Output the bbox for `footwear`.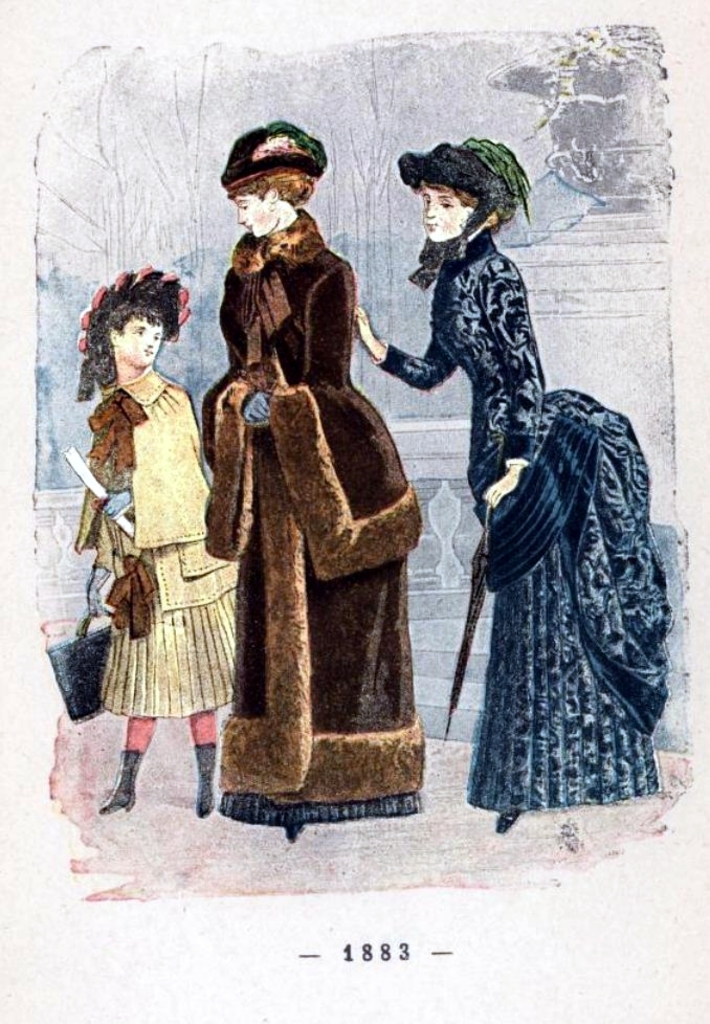
crop(103, 752, 145, 818).
